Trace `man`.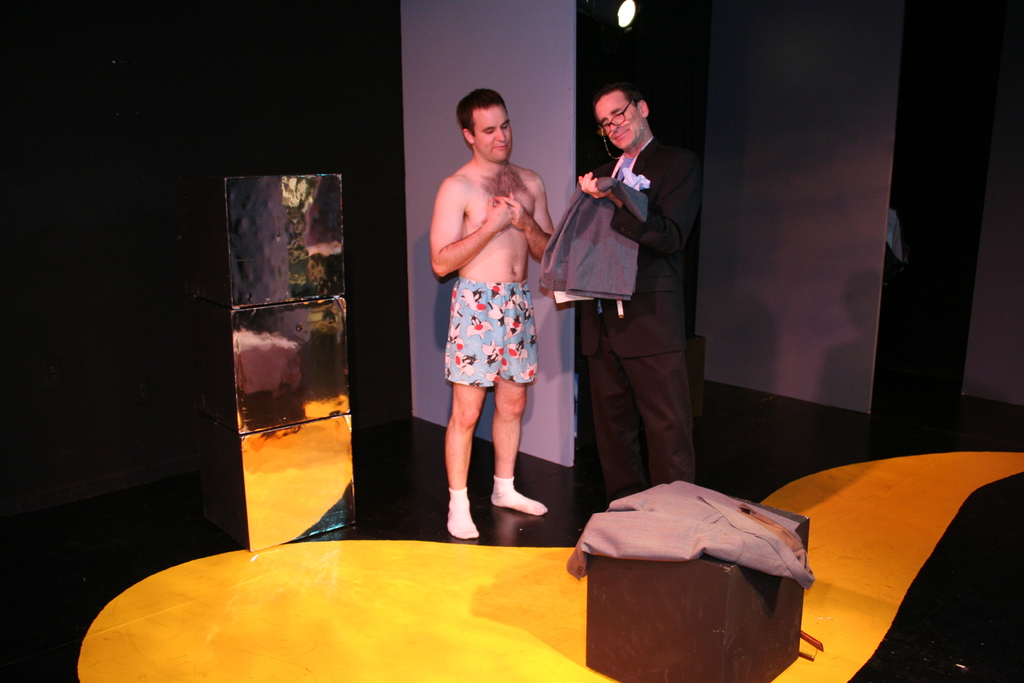
Traced to x1=430 y1=83 x2=552 y2=545.
